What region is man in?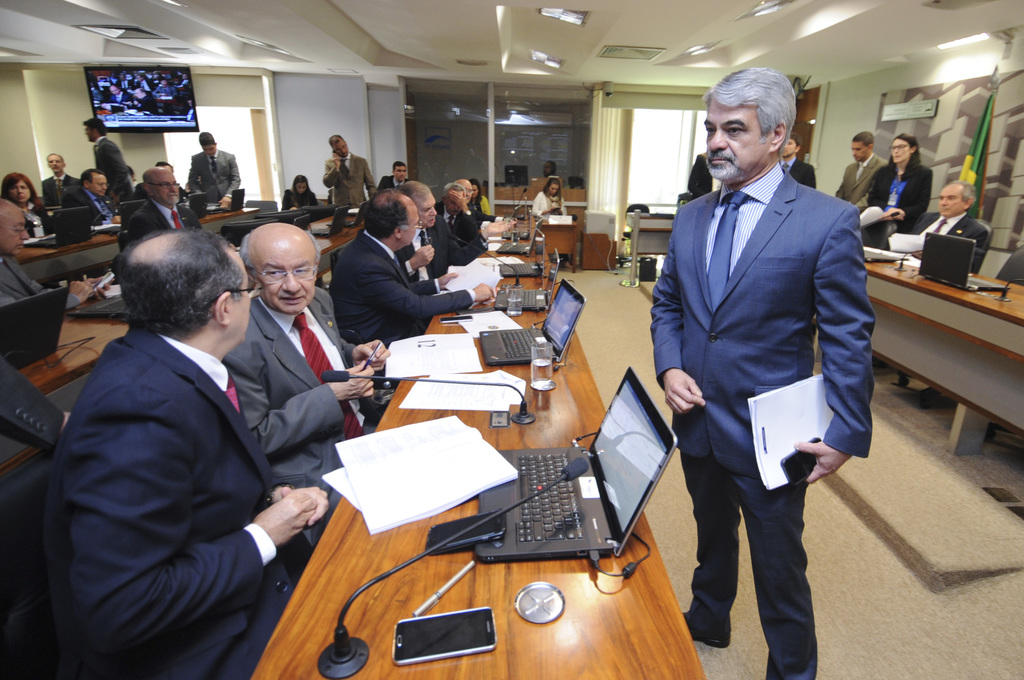
x1=831, y1=127, x2=881, y2=211.
